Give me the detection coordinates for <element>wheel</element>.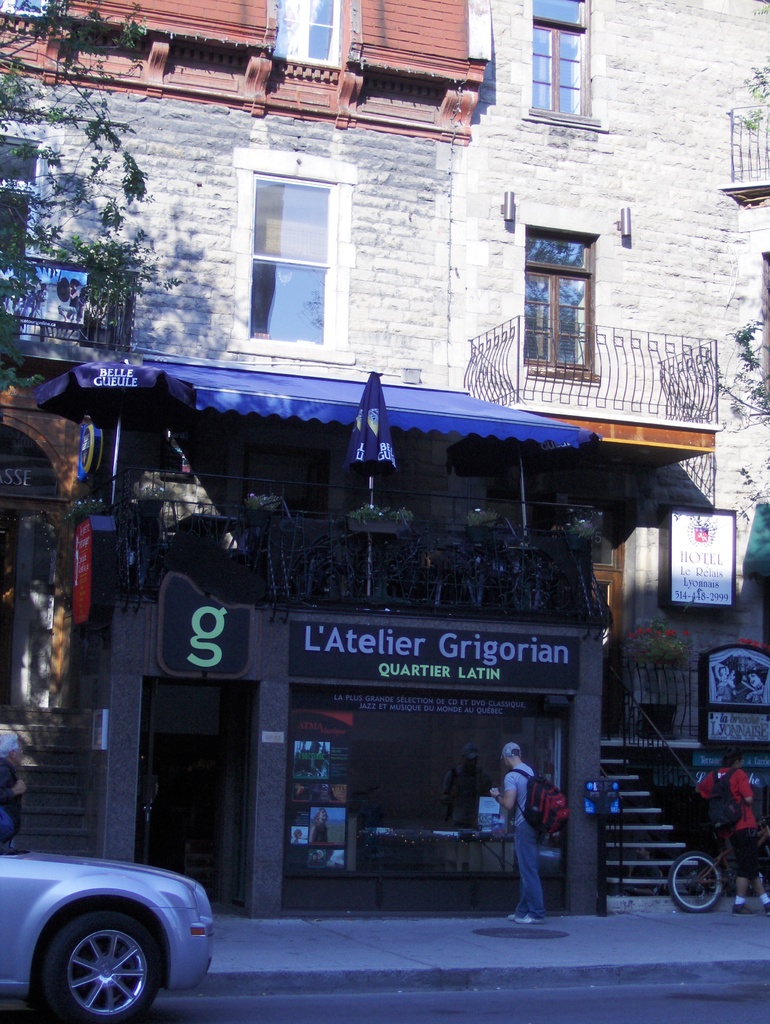
bbox=[31, 909, 166, 1012].
